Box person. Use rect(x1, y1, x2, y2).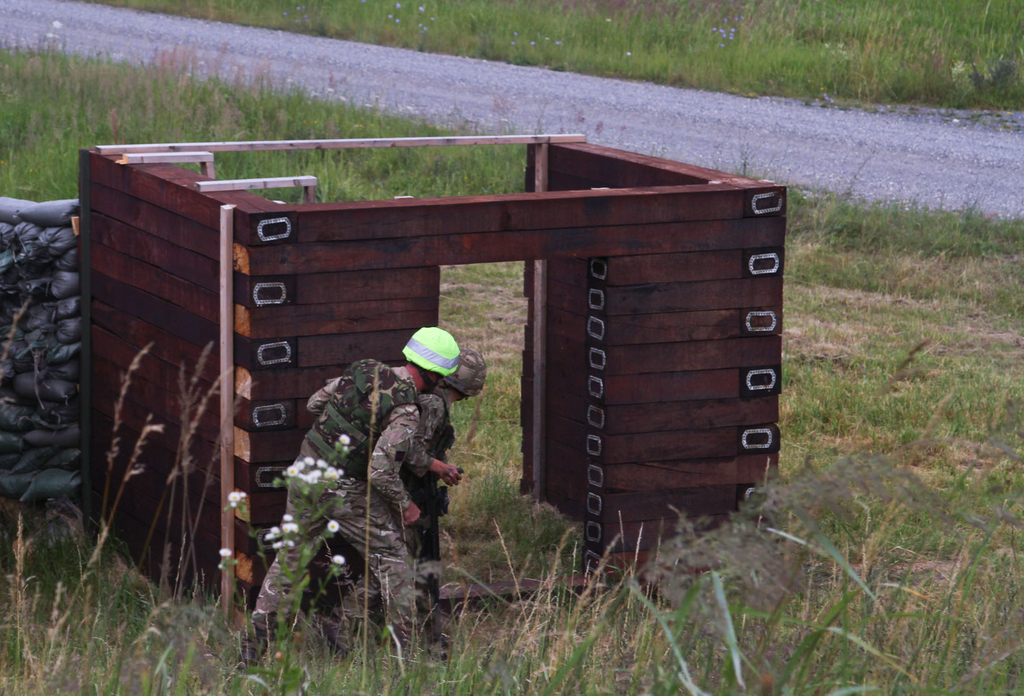
rect(325, 345, 483, 656).
